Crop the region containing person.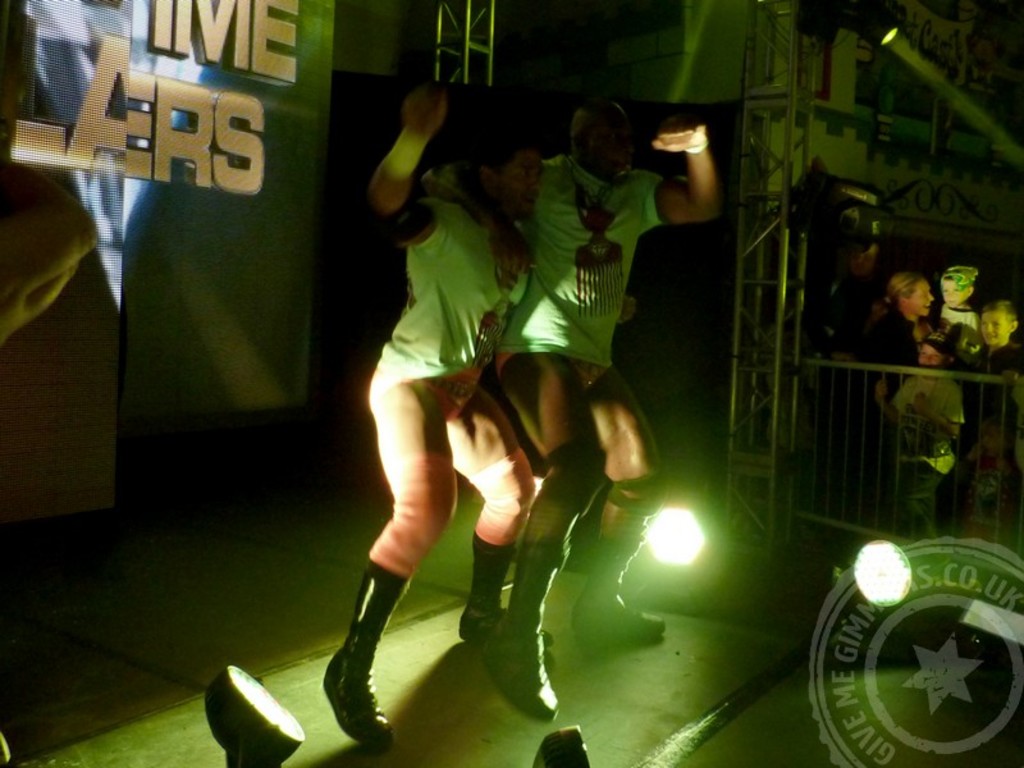
Crop region: box=[323, 74, 540, 751].
